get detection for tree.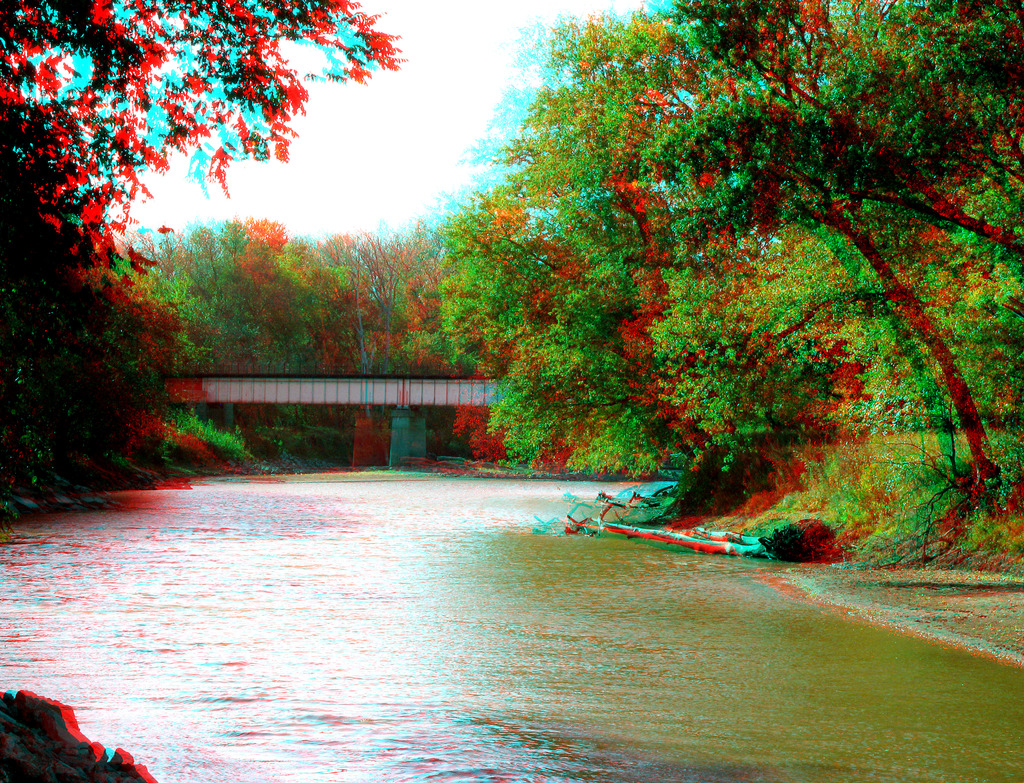
Detection: (448,181,706,478).
